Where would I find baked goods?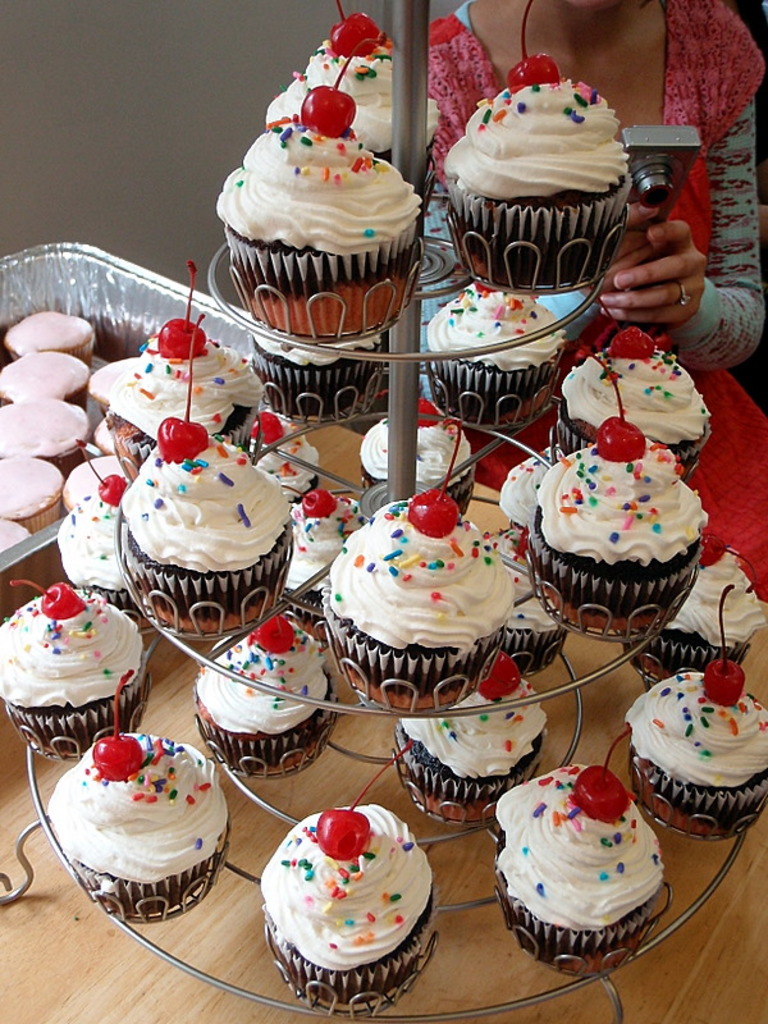
At bbox(349, 421, 483, 511).
